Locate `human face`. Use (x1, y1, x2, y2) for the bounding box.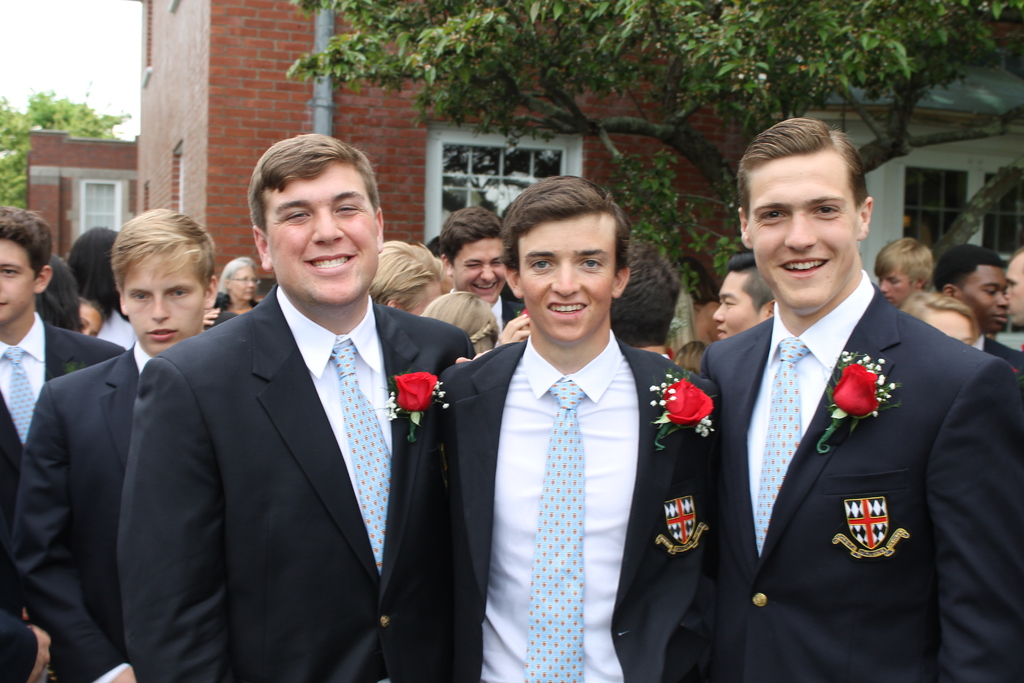
(231, 265, 253, 302).
